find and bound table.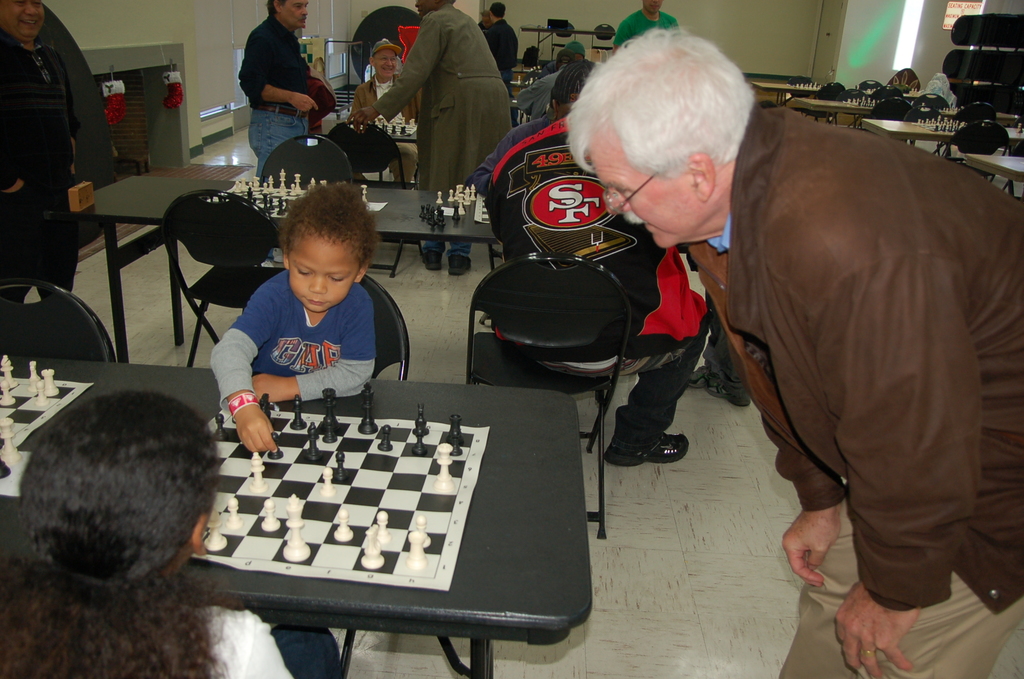
Bound: Rect(959, 158, 1023, 197).
